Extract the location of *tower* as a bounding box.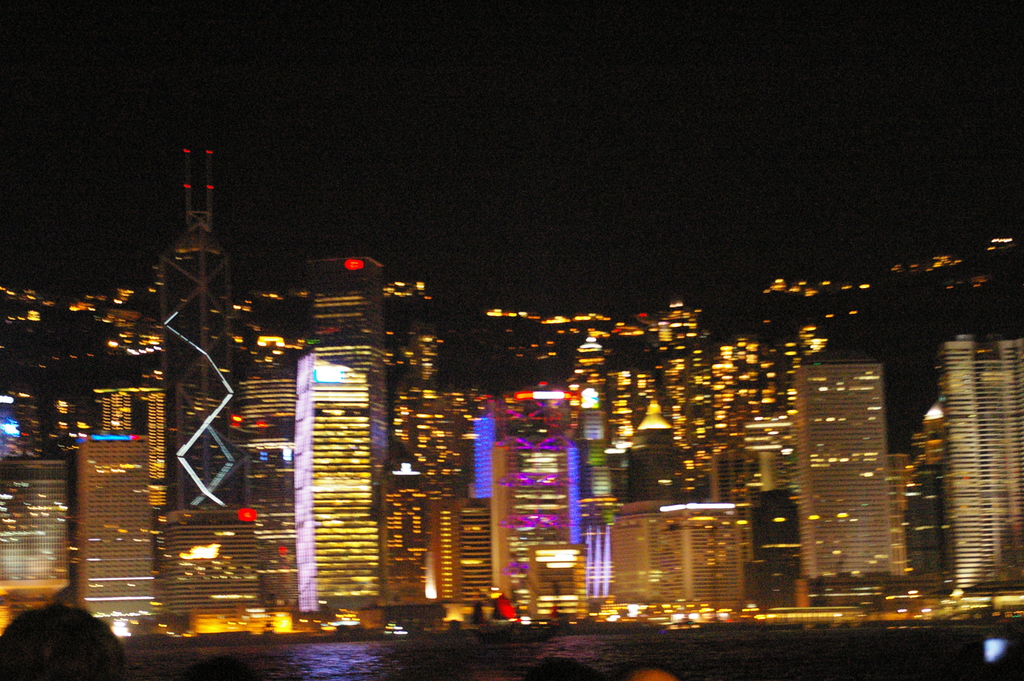
x1=939 y1=335 x2=1023 y2=605.
